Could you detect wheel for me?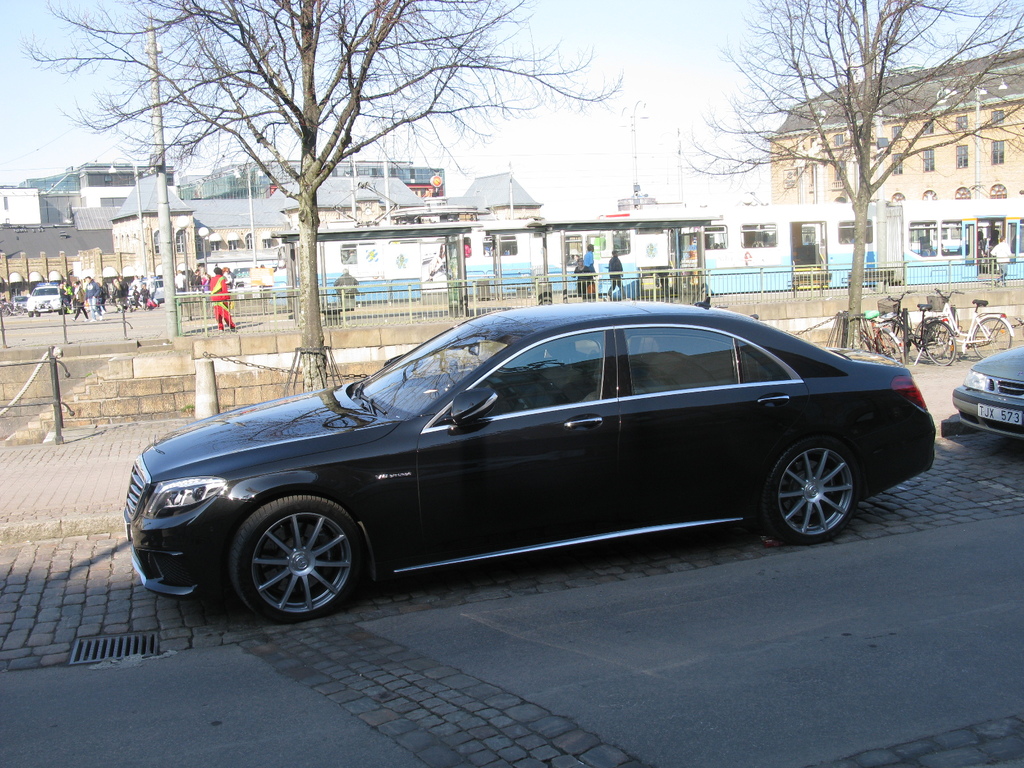
Detection result: (920,321,956,367).
